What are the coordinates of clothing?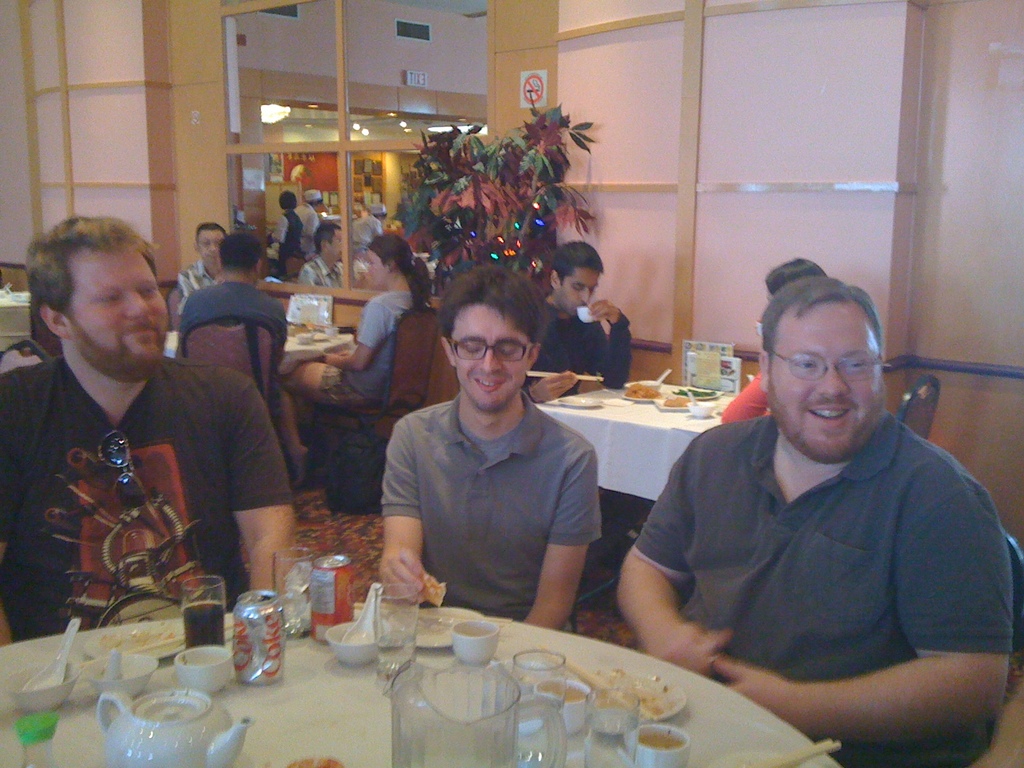
Rect(337, 213, 384, 256).
